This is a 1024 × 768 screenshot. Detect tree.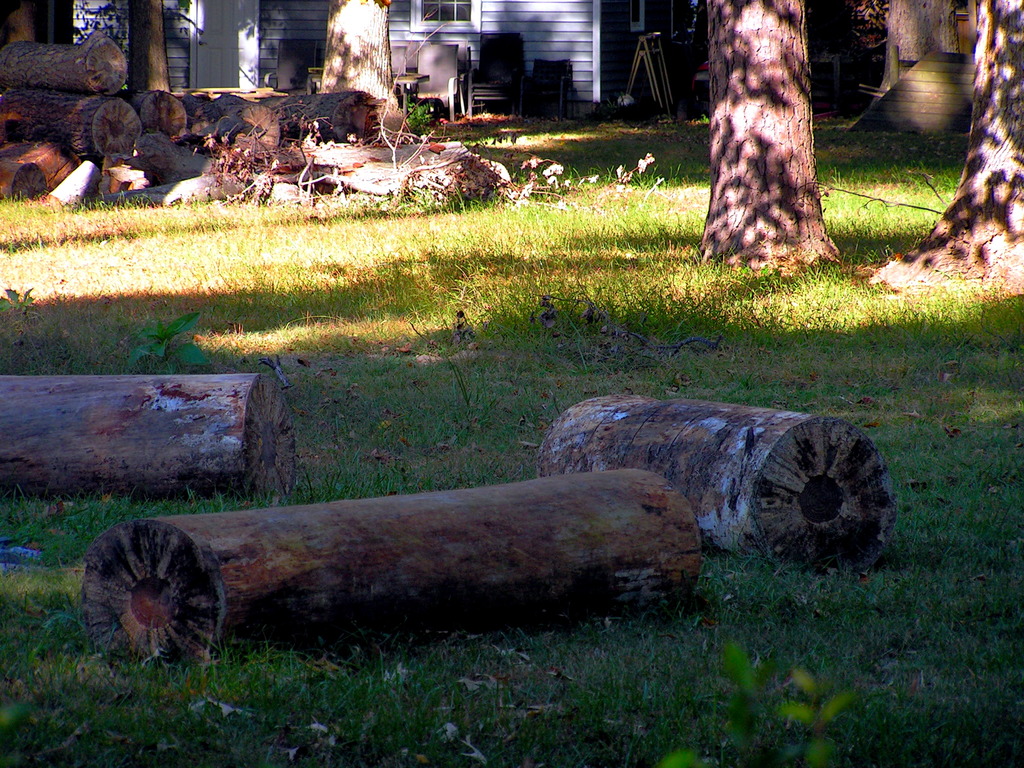
{"x1": 695, "y1": 8, "x2": 862, "y2": 259}.
